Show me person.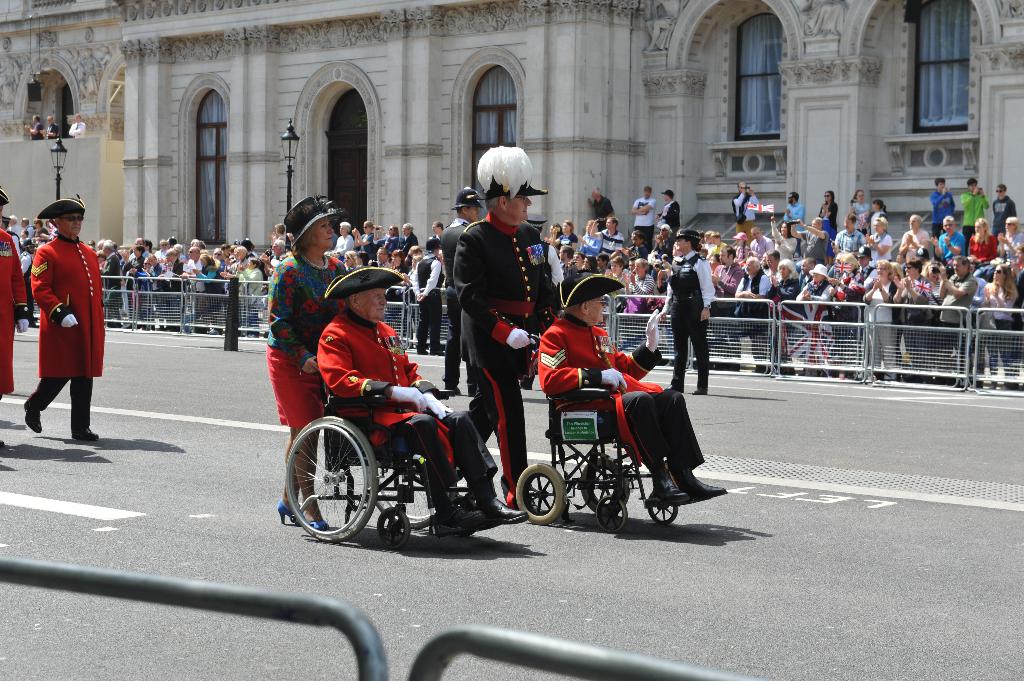
person is here: [41, 223, 57, 244].
